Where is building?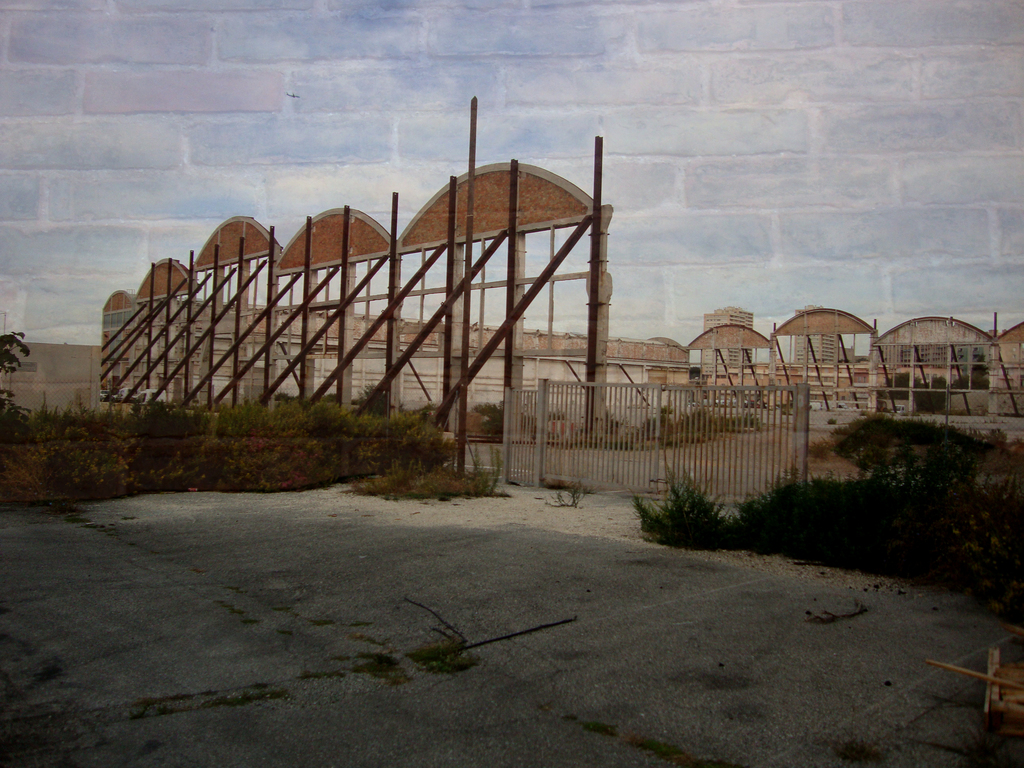
<region>705, 303, 749, 367</region>.
